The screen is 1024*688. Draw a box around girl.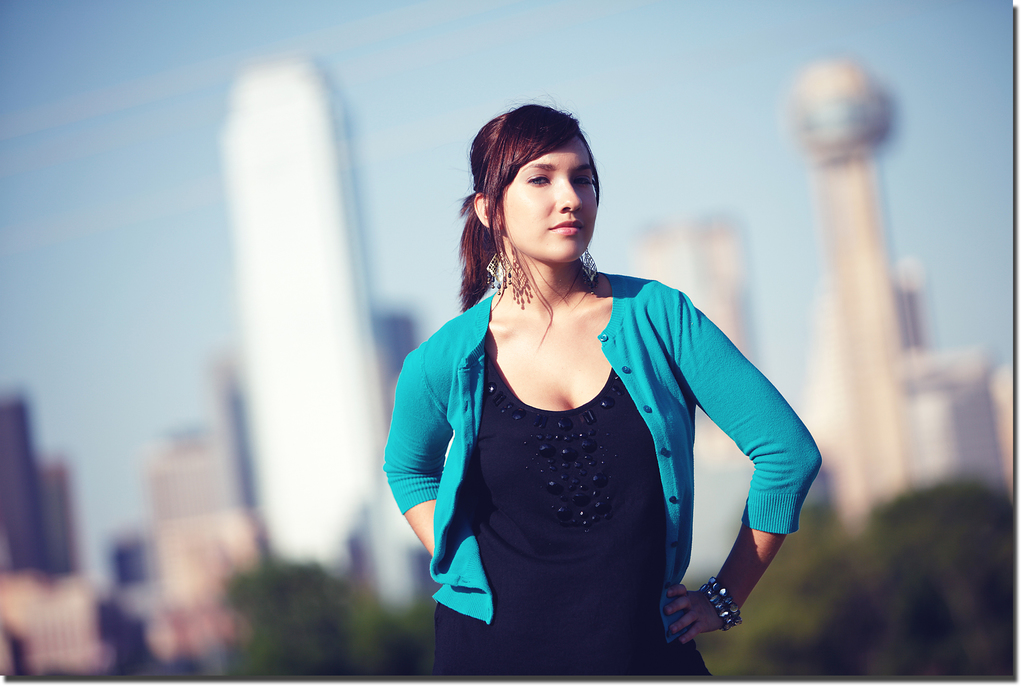
region(381, 95, 820, 681).
